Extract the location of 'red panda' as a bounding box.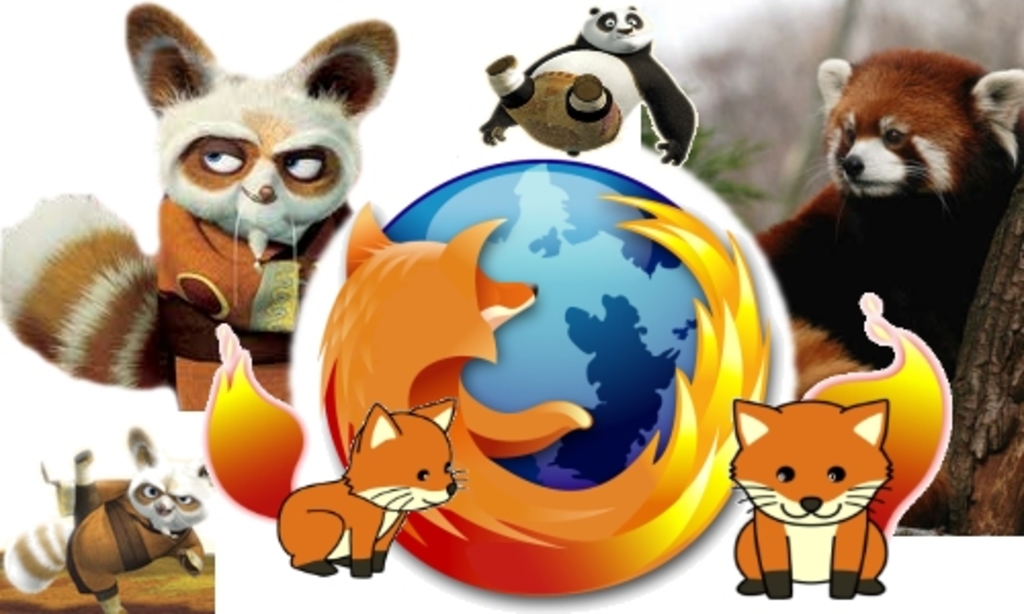
754:51:1022:401.
